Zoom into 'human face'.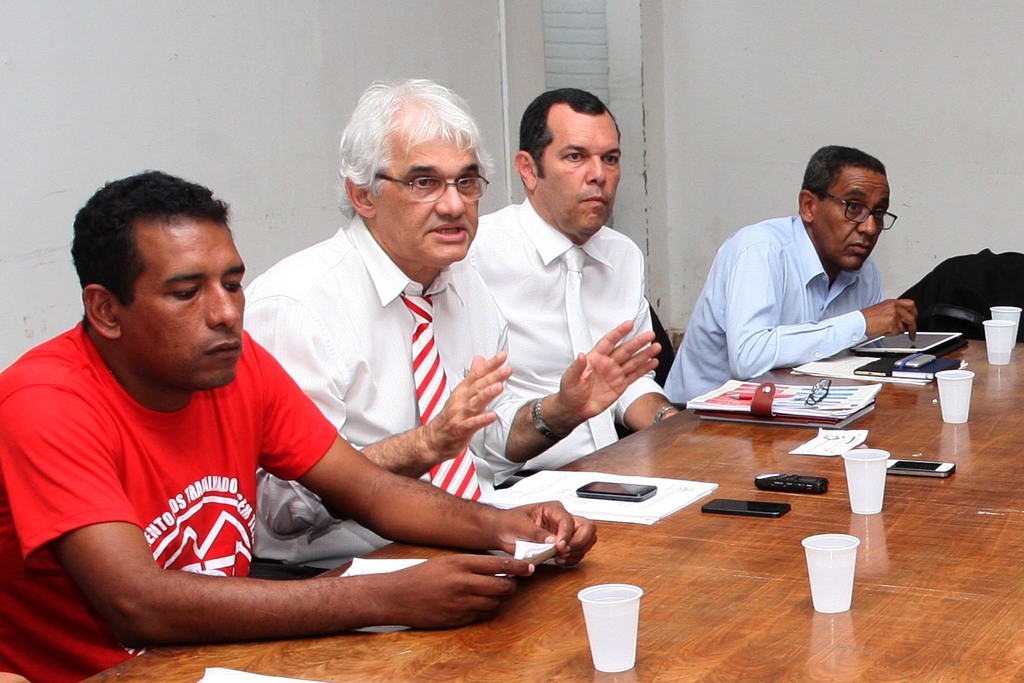
Zoom target: 373, 133, 483, 267.
